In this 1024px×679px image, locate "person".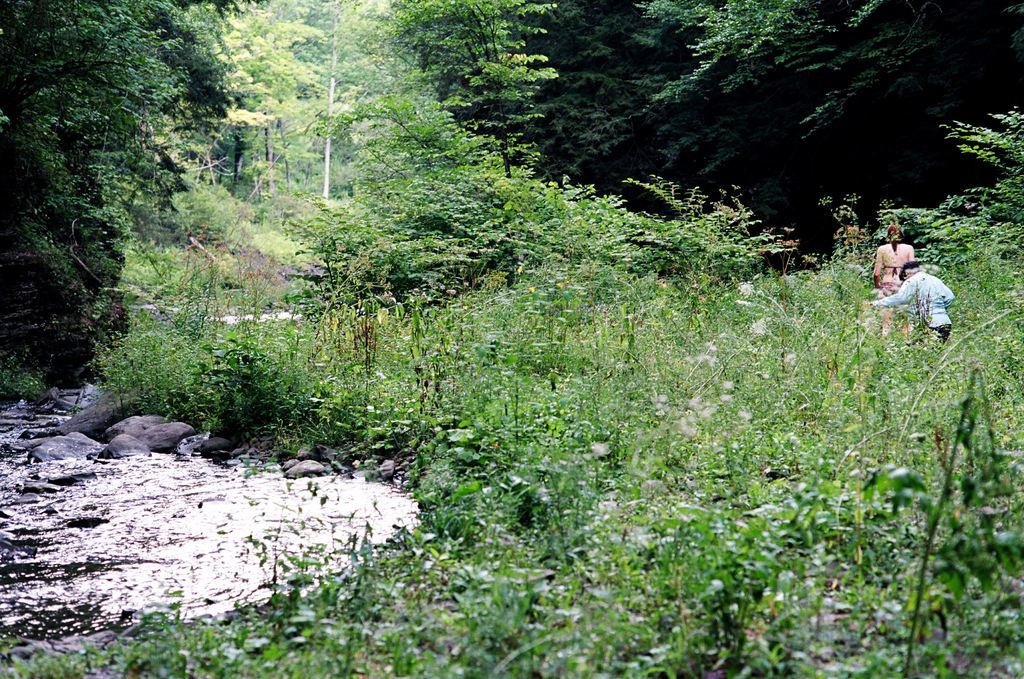
Bounding box: detection(876, 258, 960, 334).
